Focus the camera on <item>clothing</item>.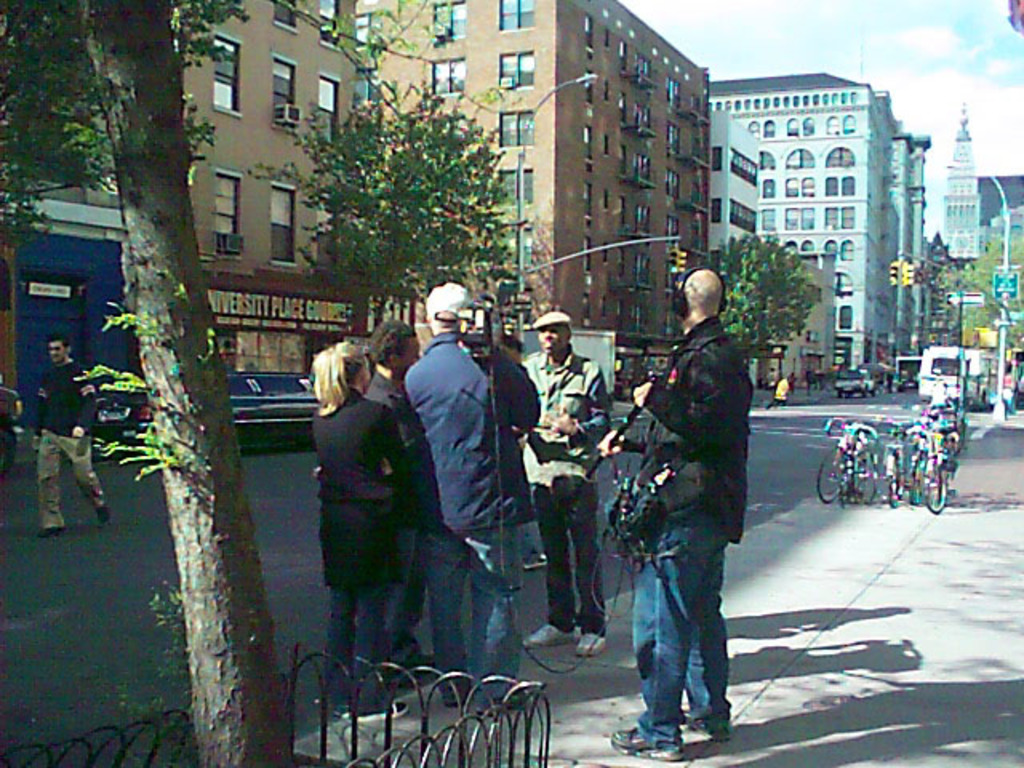
Focus region: [366,366,426,677].
